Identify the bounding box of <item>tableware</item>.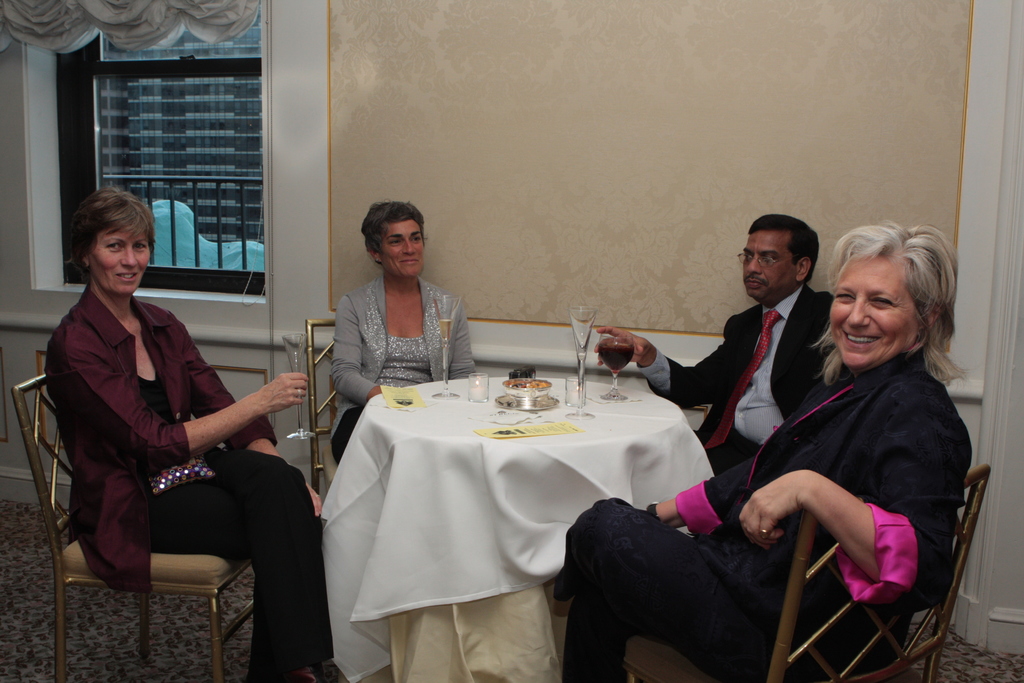
<region>596, 324, 636, 402</region>.
